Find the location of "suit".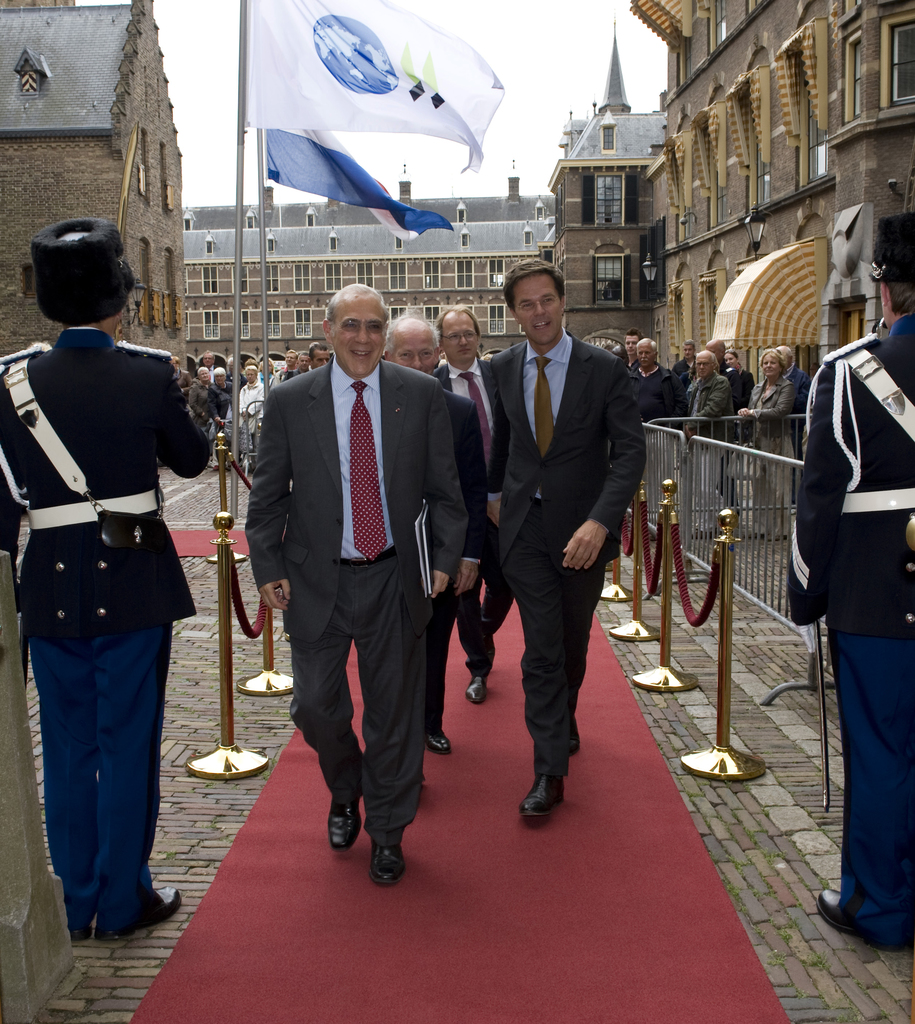
Location: bbox=(788, 312, 914, 939).
